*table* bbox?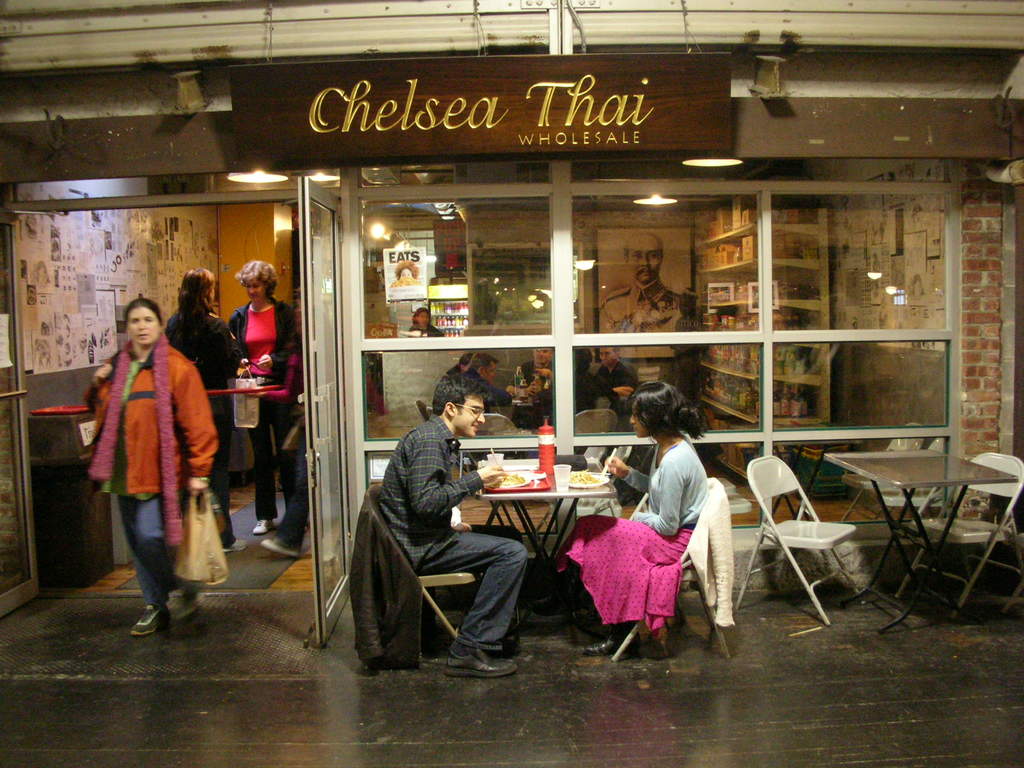
x1=479 y1=455 x2=615 y2=639
